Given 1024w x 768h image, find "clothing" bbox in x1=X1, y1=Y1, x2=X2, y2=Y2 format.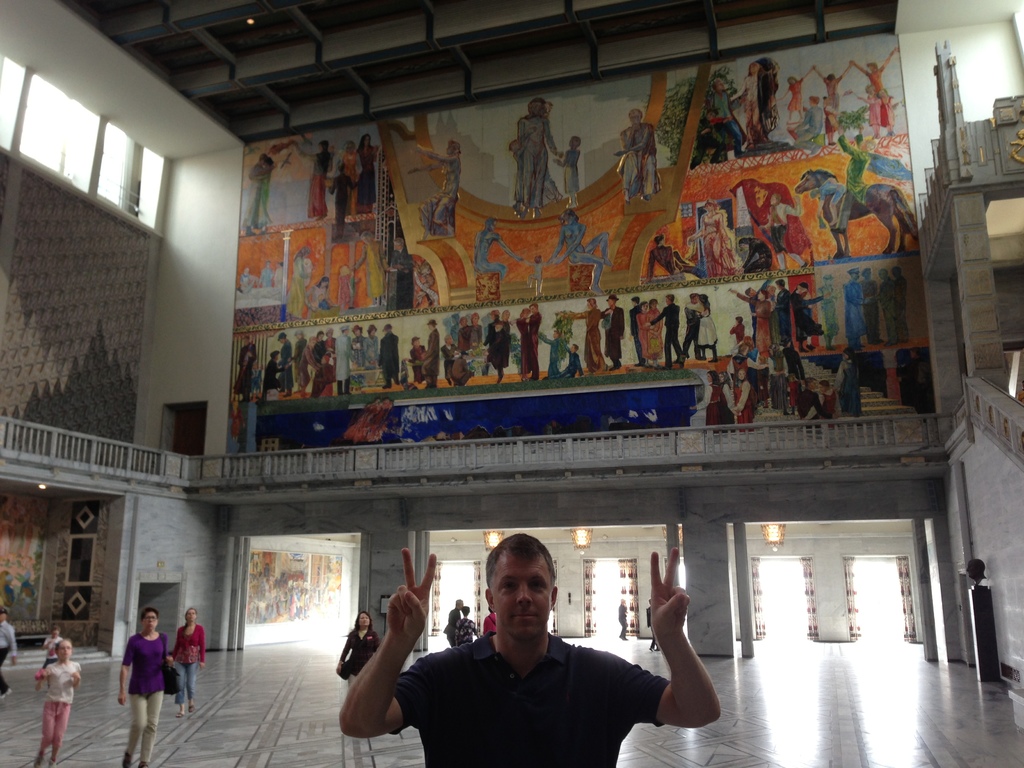
x1=543, y1=335, x2=563, y2=379.
